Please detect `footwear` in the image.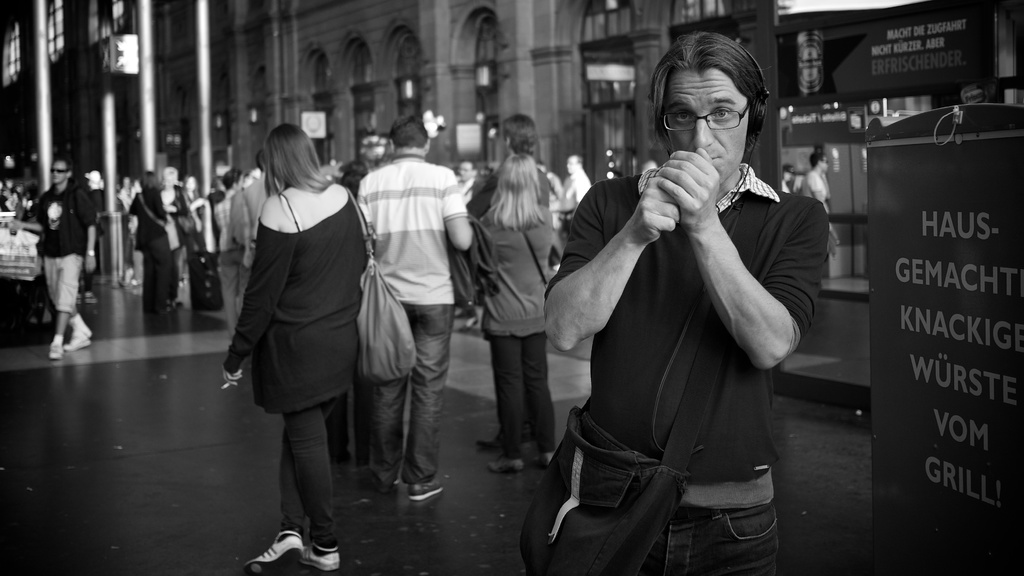
47/343/65/363.
